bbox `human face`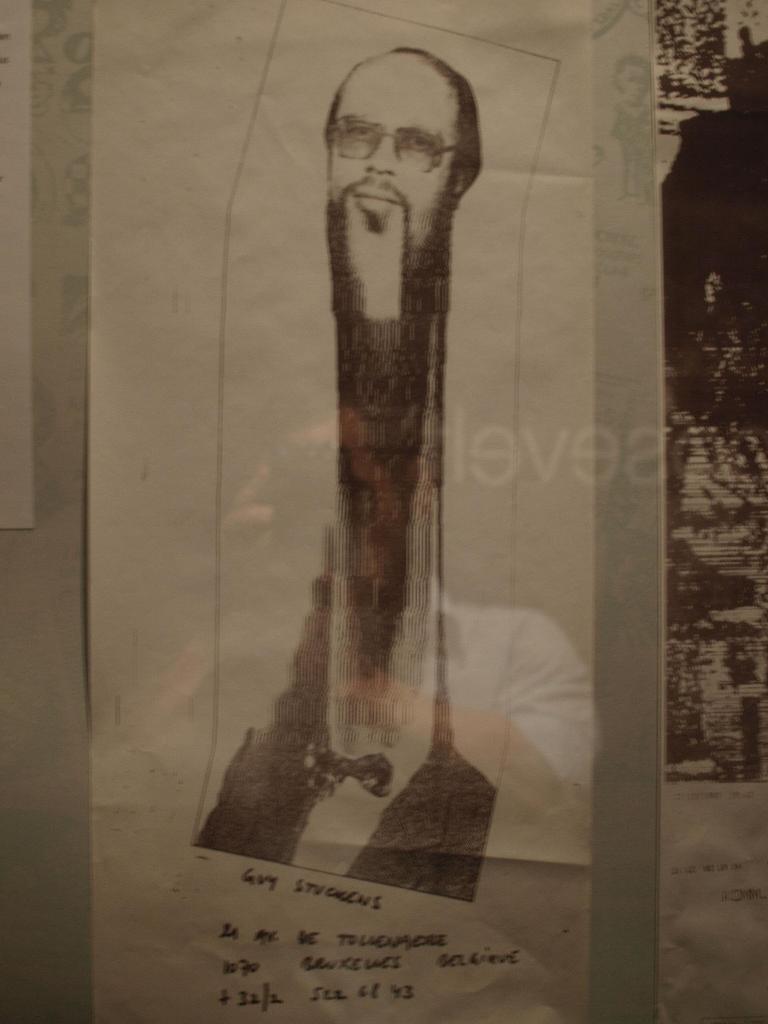
box(328, 50, 454, 248)
